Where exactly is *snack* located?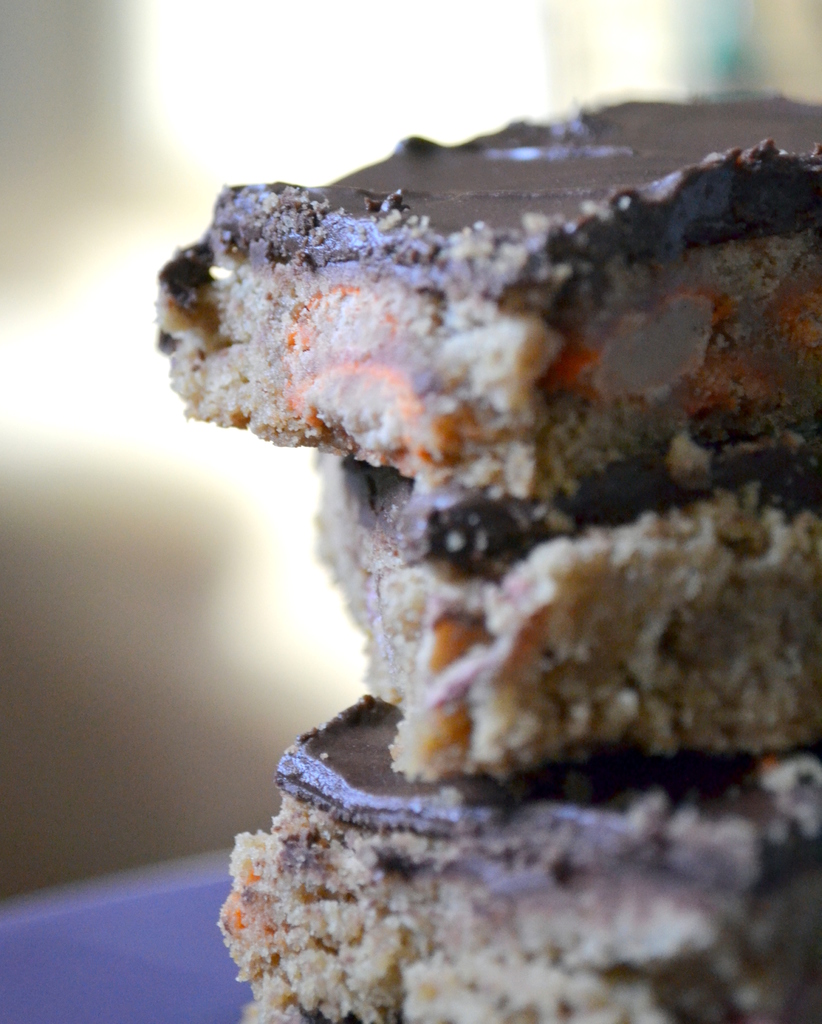
Its bounding box is (x1=302, y1=443, x2=821, y2=796).
